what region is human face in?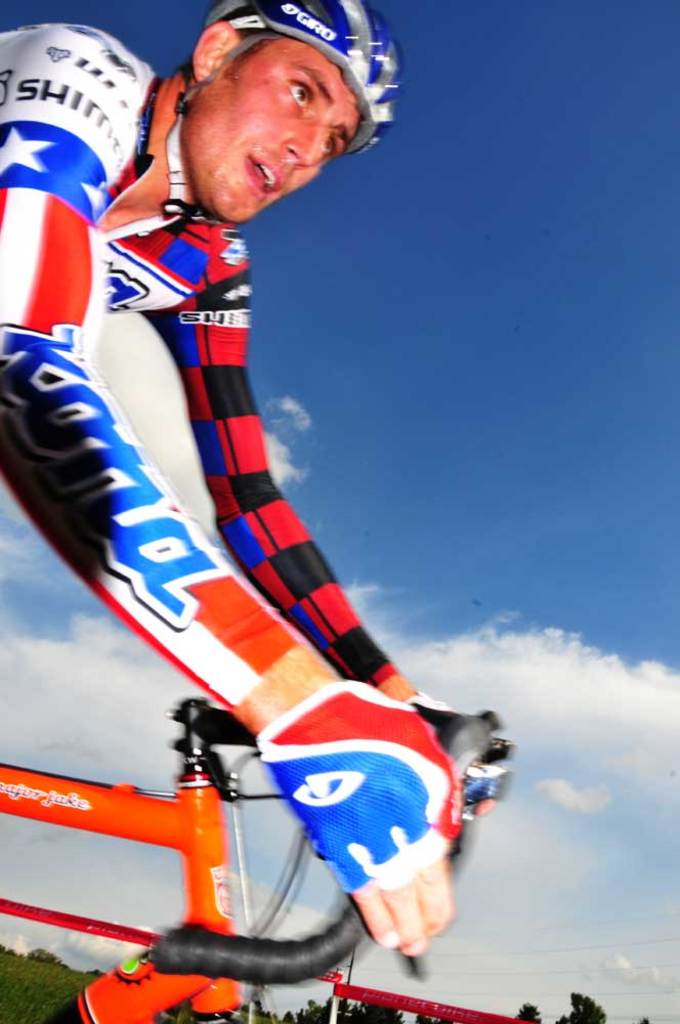
BBox(180, 29, 359, 220).
